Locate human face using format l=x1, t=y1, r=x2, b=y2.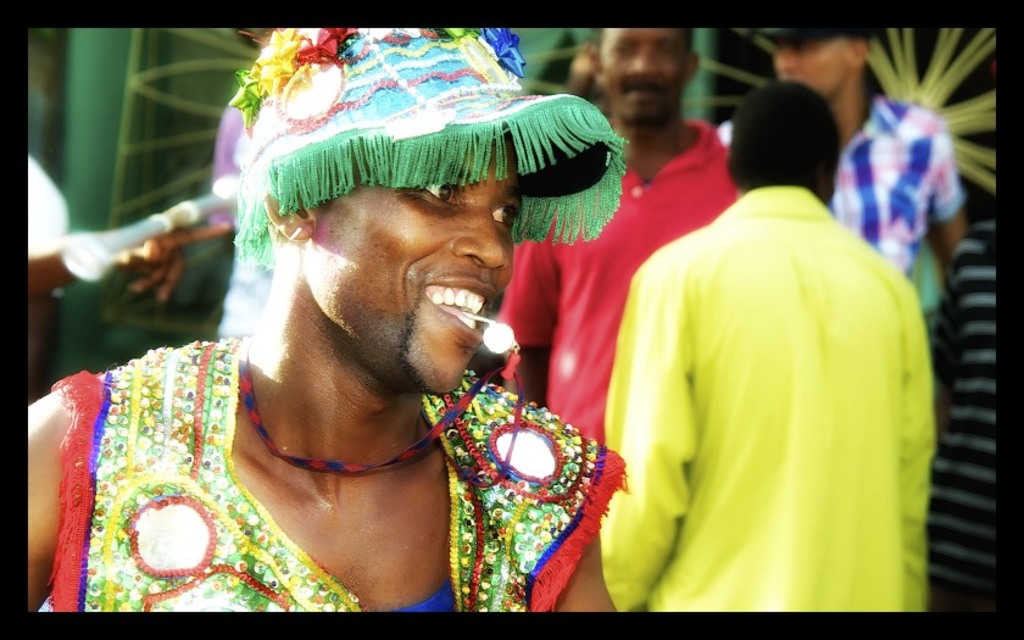
l=601, t=21, r=691, b=122.
